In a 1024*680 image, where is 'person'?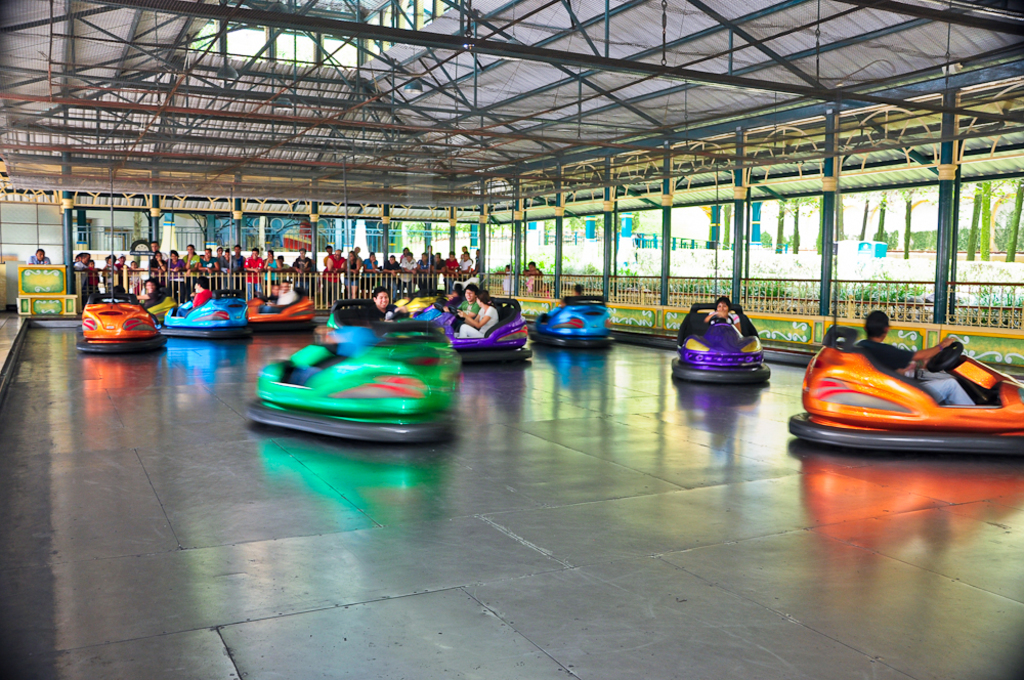
[358,284,403,322].
